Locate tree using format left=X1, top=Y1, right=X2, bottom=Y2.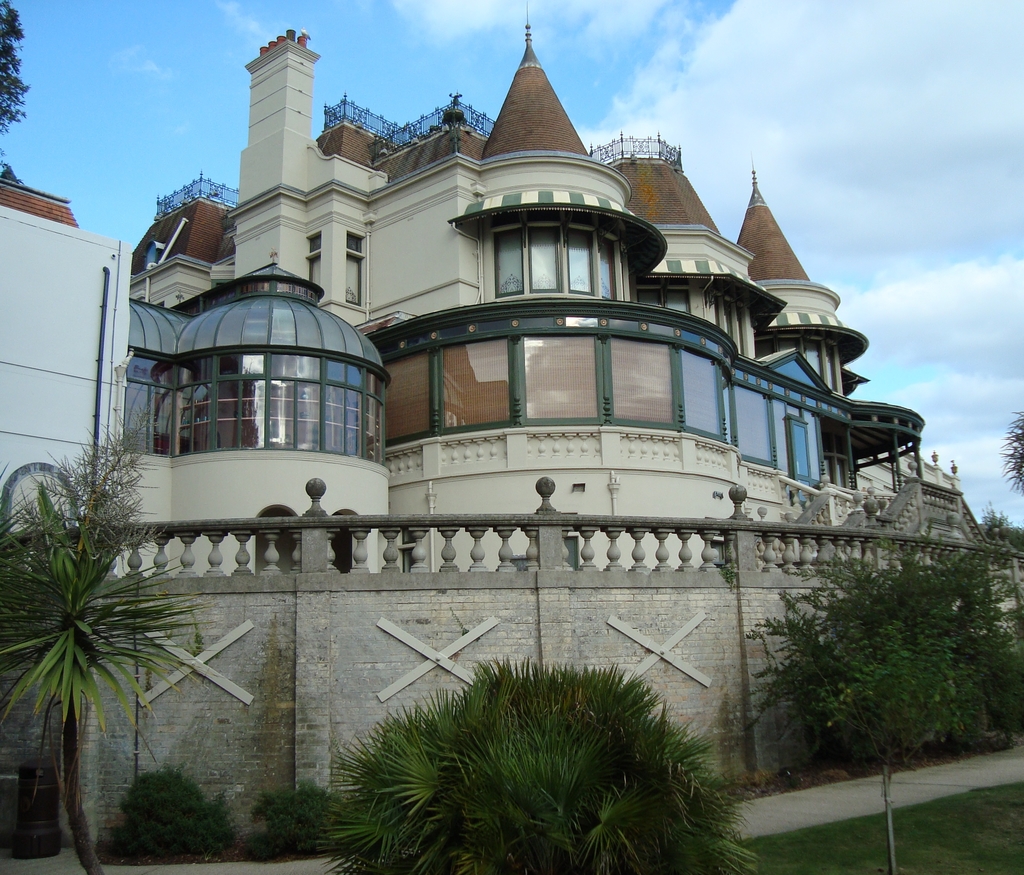
left=992, top=405, right=1023, bottom=497.
